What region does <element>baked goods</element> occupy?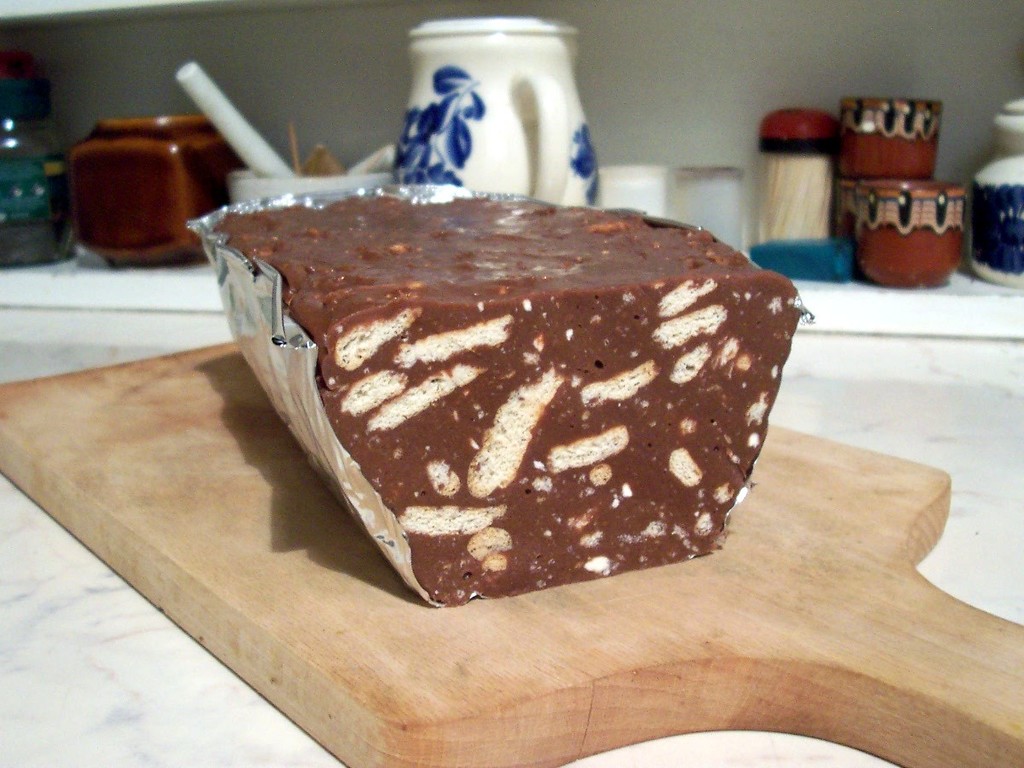
{"x1": 188, "y1": 182, "x2": 669, "y2": 591}.
